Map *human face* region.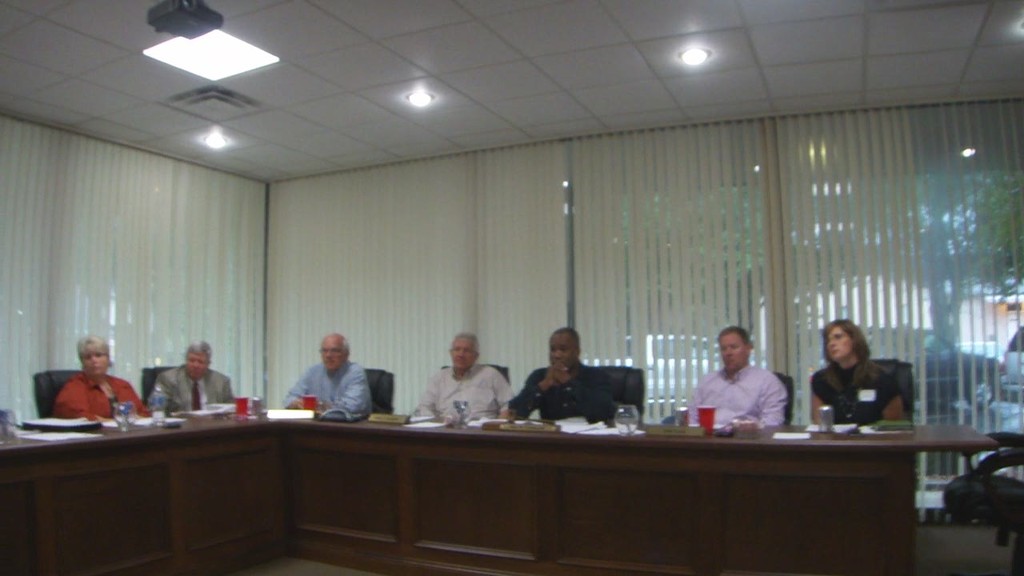
Mapped to l=548, t=333, r=575, b=362.
